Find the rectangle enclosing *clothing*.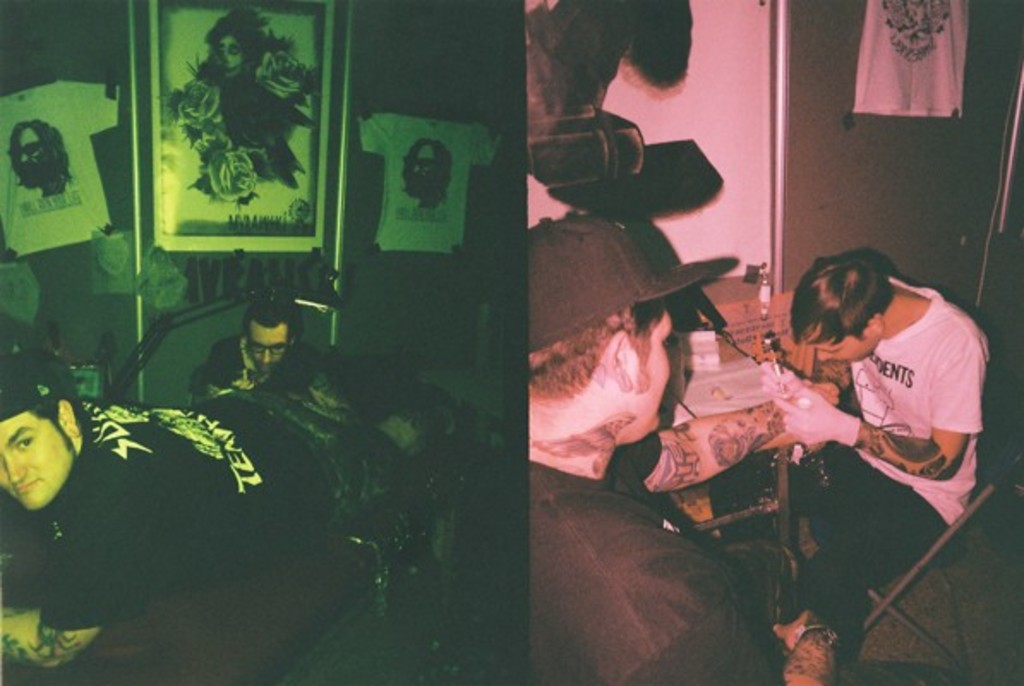
locate(849, 273, 991, 527).
